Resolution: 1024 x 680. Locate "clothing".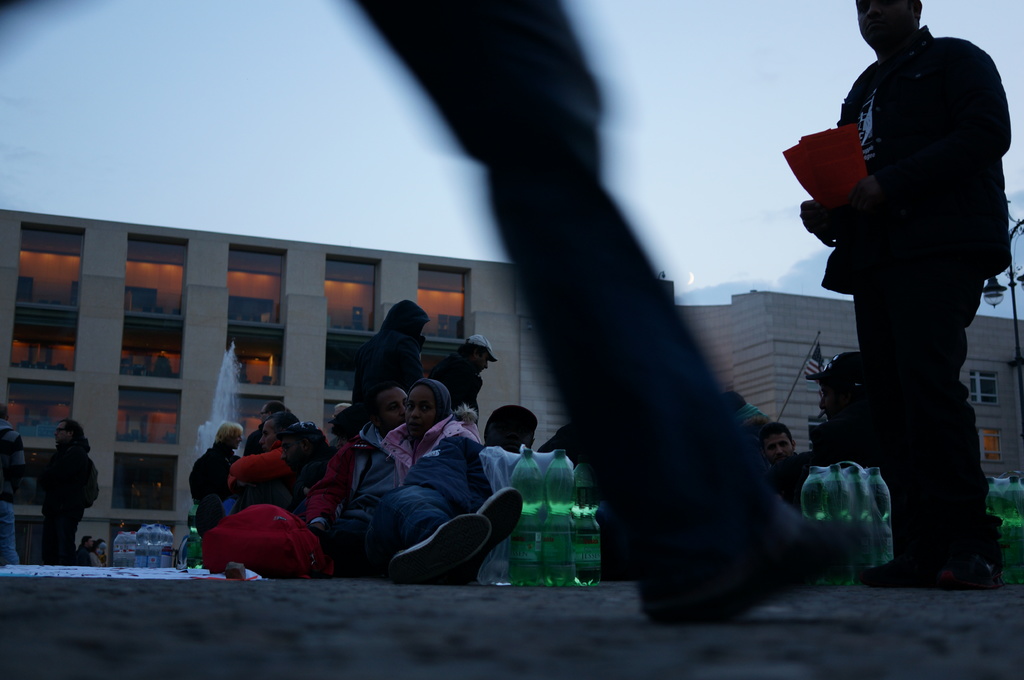
187:431:259:547.
